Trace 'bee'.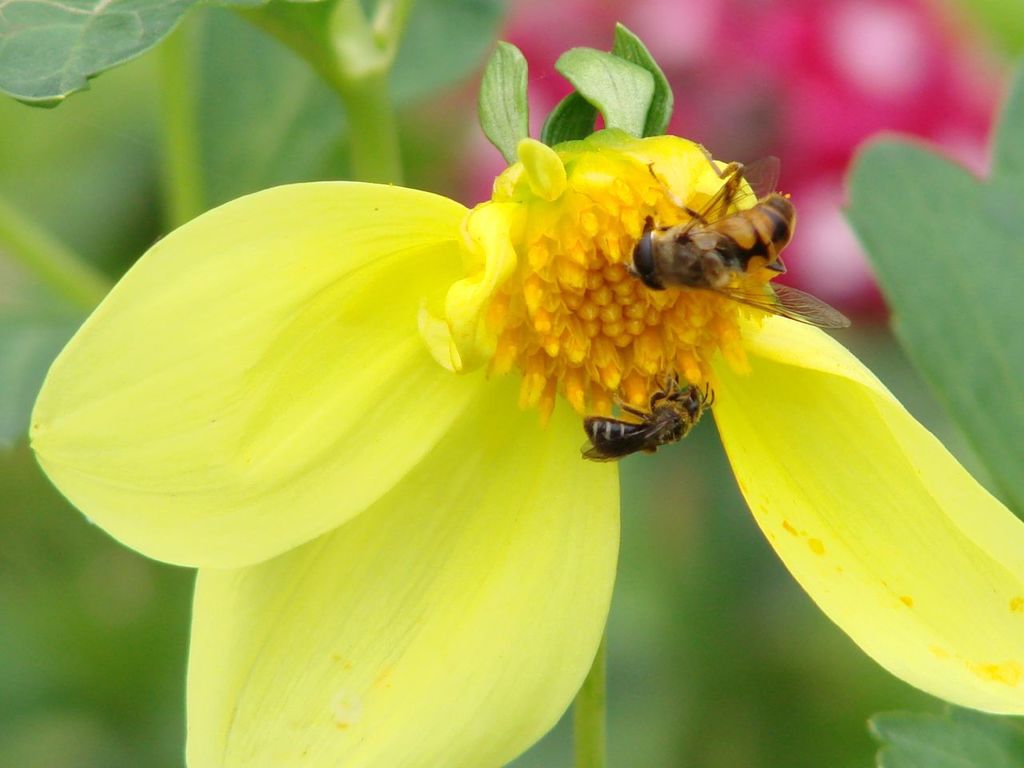
Traced to [625, 162, 853, 328].
